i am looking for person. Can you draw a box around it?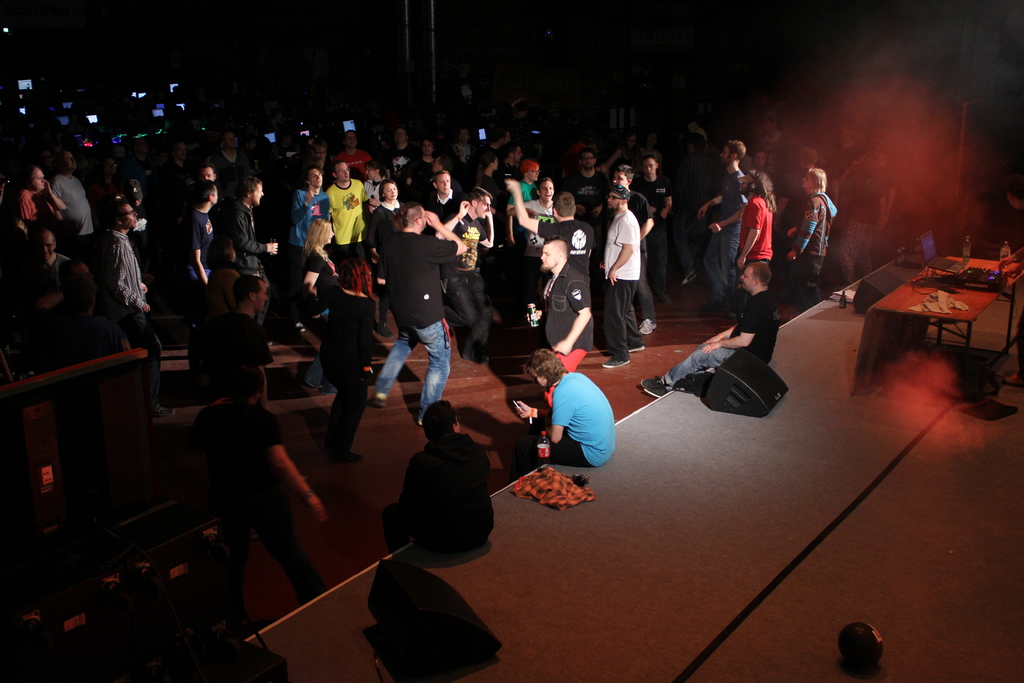
Sure, the bounding box is 603:184:645:367.
